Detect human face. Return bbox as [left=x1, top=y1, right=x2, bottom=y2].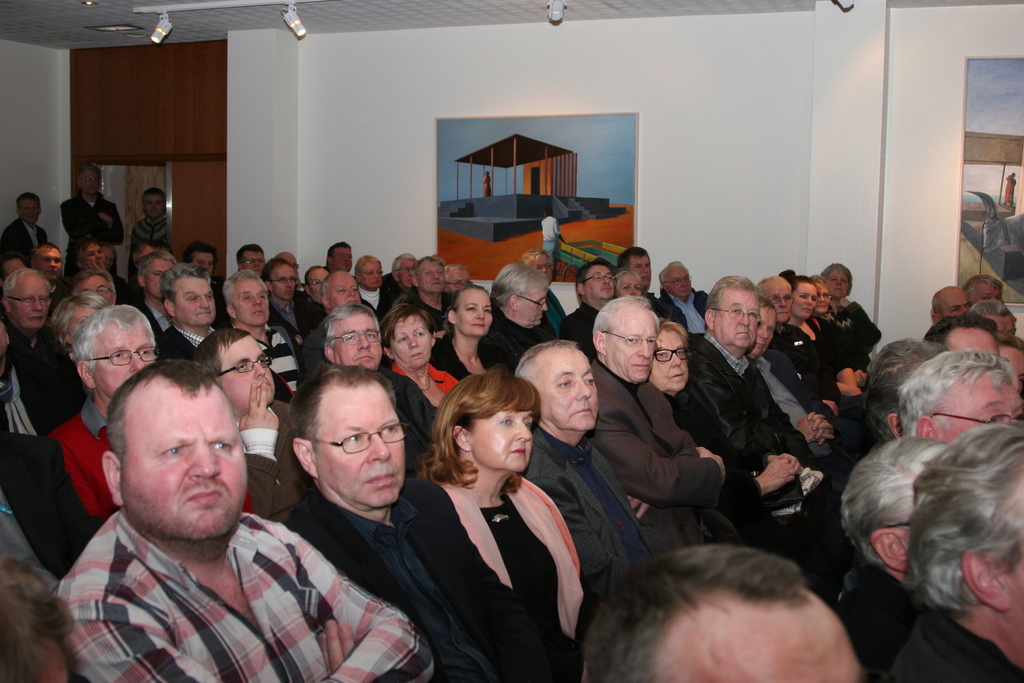
[left=602, top=312, right=656, bottom=379].
